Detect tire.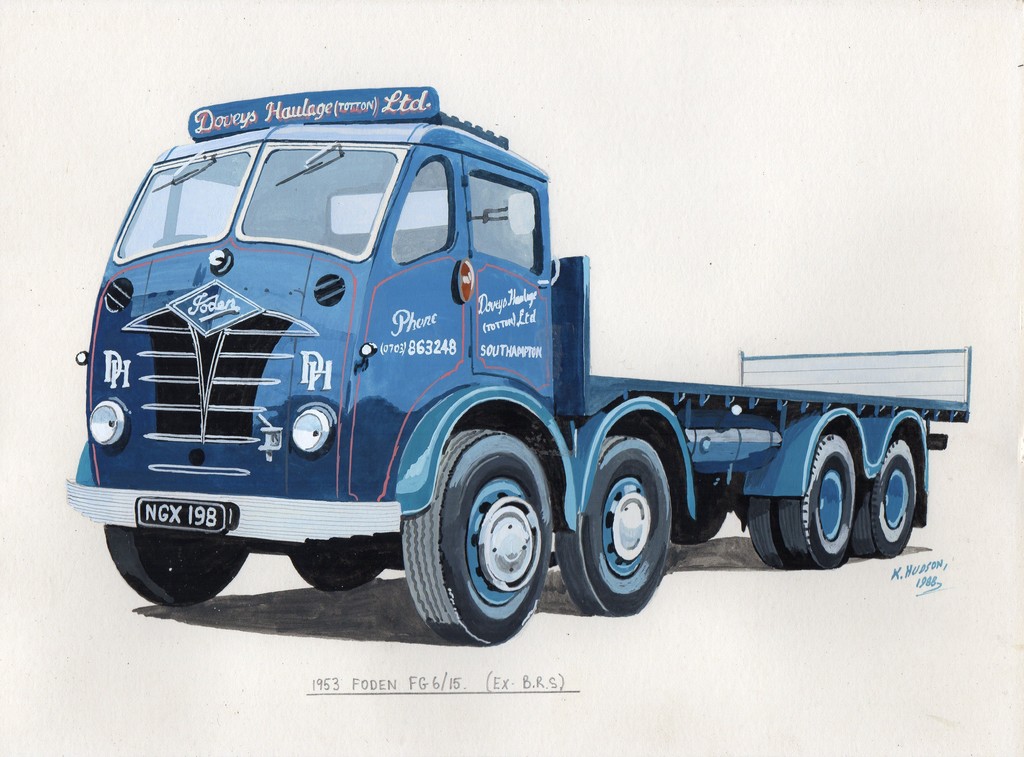
Detected at crop(859, 446, 918, 554).
